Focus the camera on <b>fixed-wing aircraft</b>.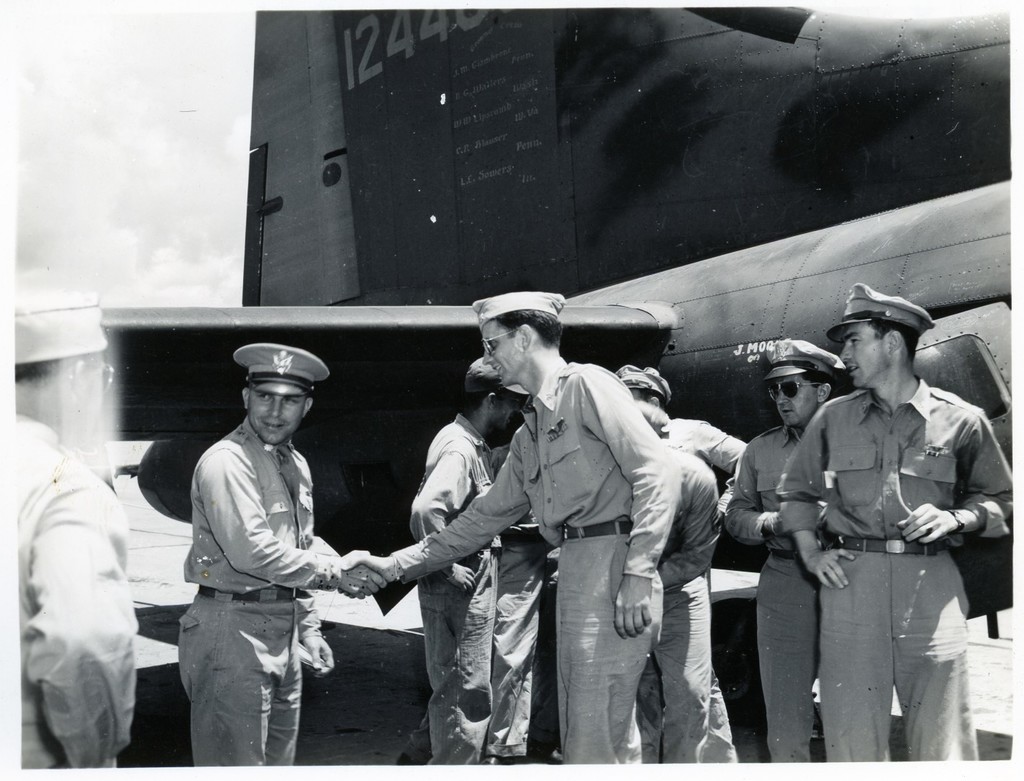
Focus region: {"left": 95, "top": 1, "right": 1016, "bottom": 617}.
